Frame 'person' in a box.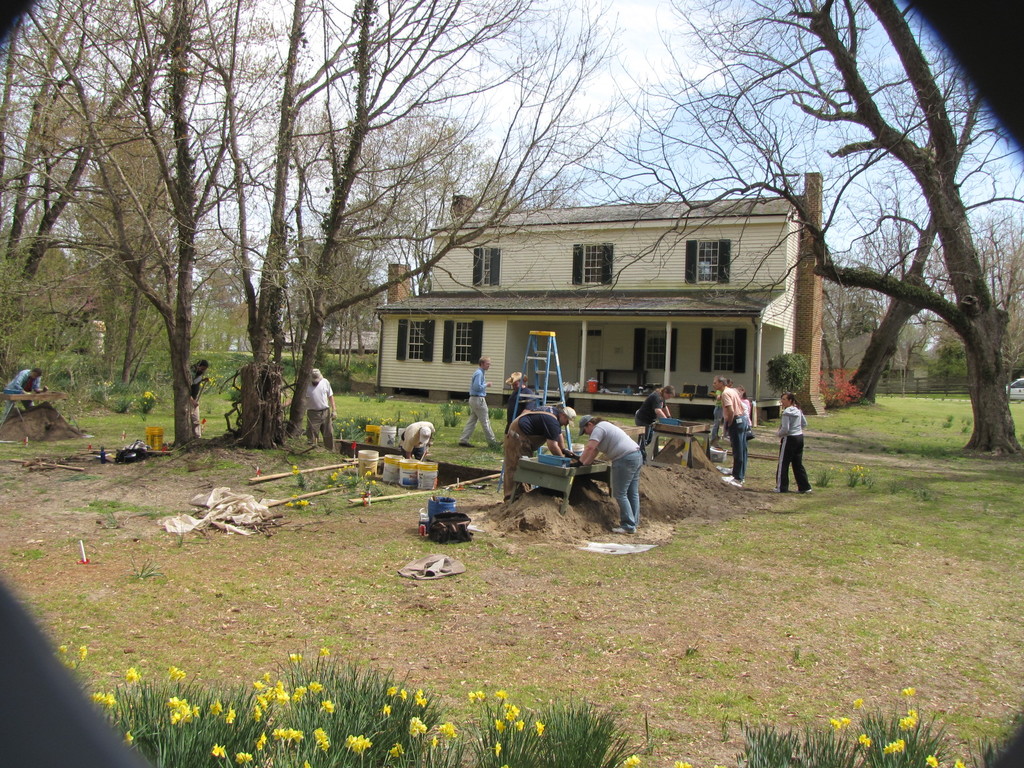
locate(401, 418, 436, 456).
